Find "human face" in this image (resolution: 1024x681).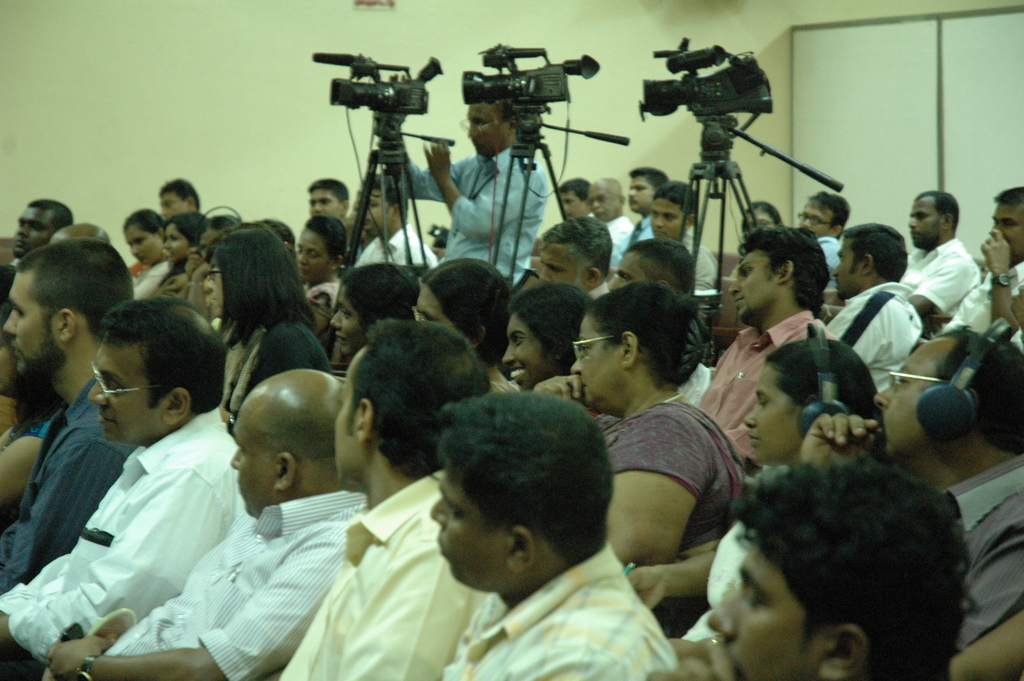
locate(704, 546, 828, 677).
